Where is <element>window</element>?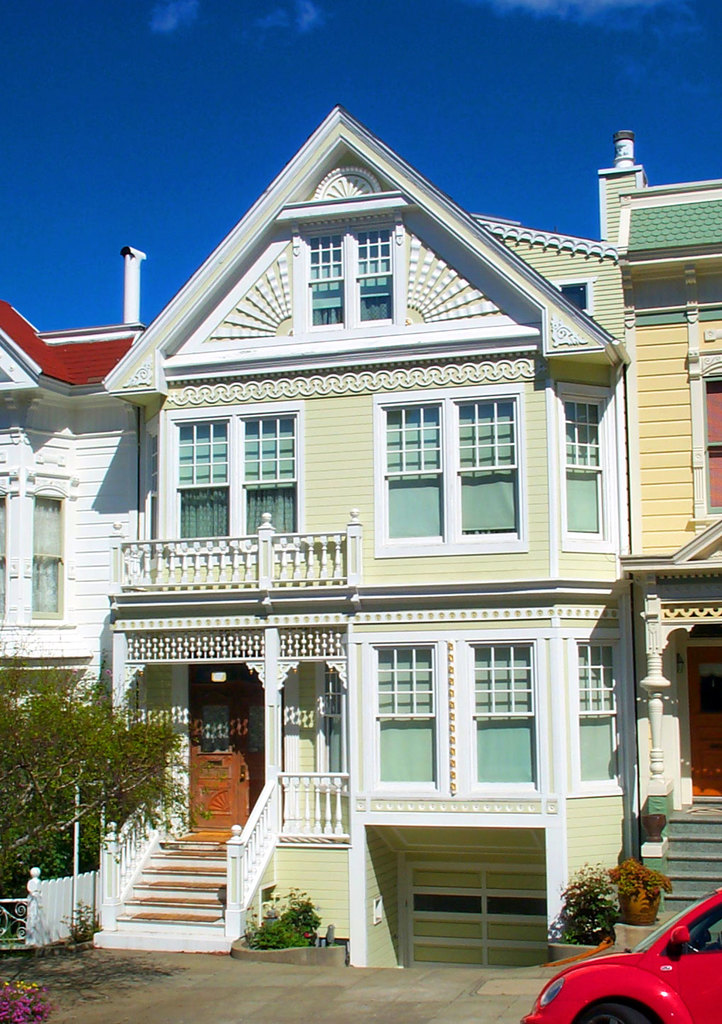
(left=370, top=392, right=520, bottom=544).
